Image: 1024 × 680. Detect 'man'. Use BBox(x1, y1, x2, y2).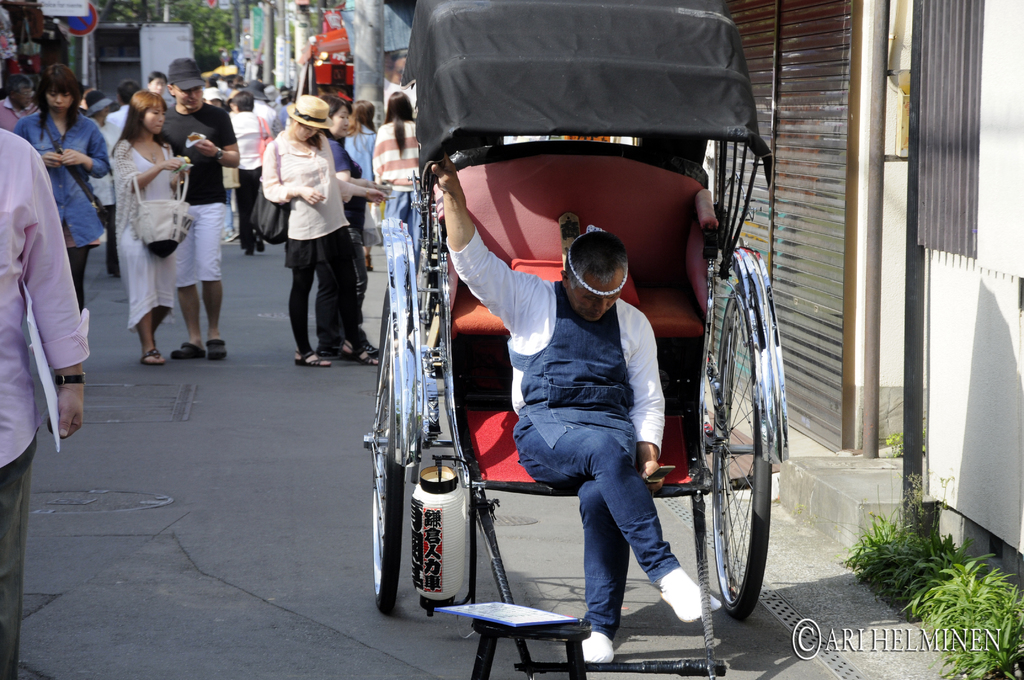
BBox(247, 70, 275, 135).
